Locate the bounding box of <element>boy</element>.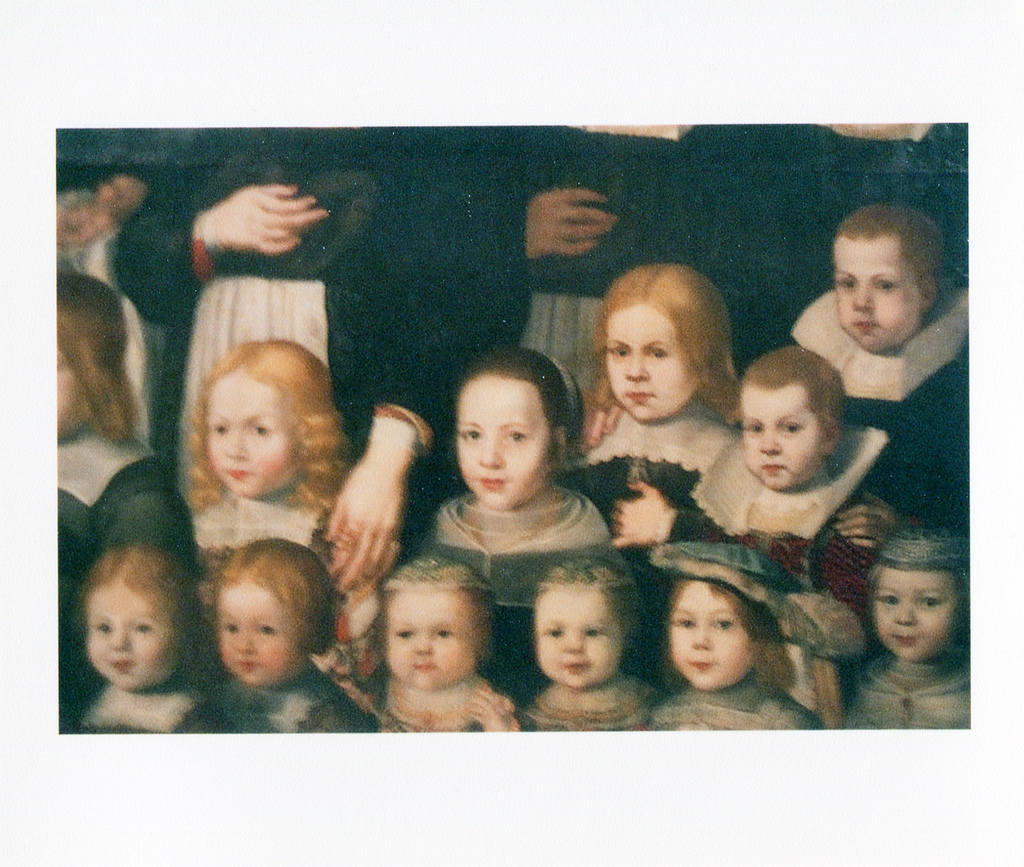
Bounding box: bbox=[849, 507, 981, 722].
